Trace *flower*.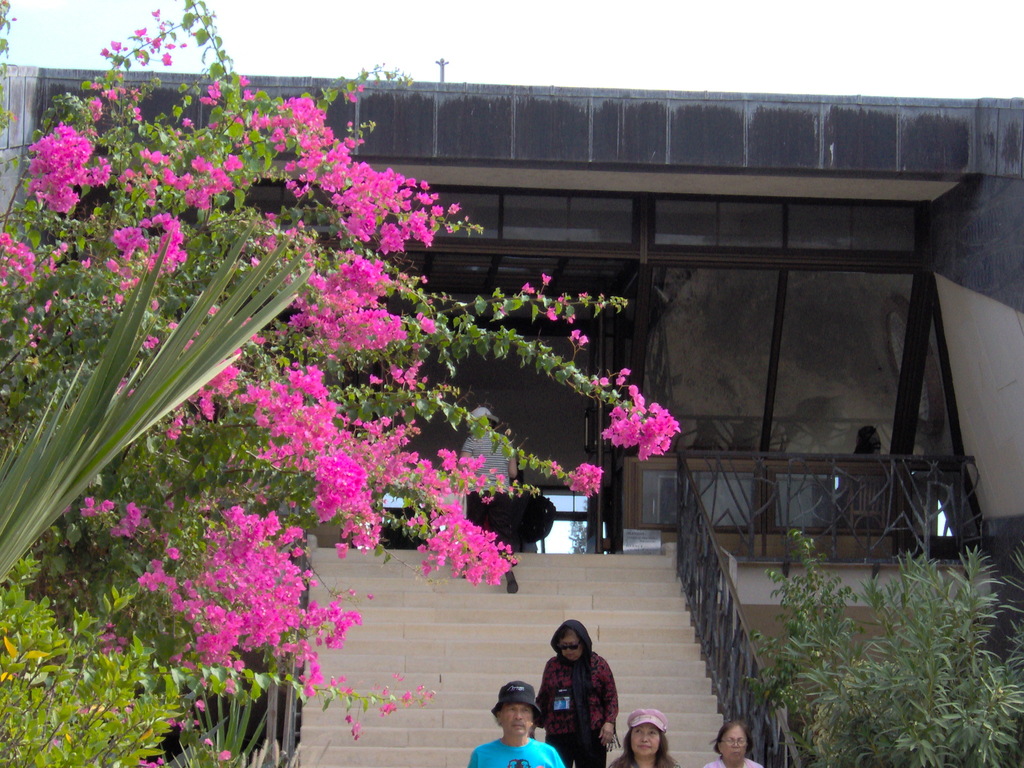
Traced to [x1=545, y1=302, x2=563, y2=319].
